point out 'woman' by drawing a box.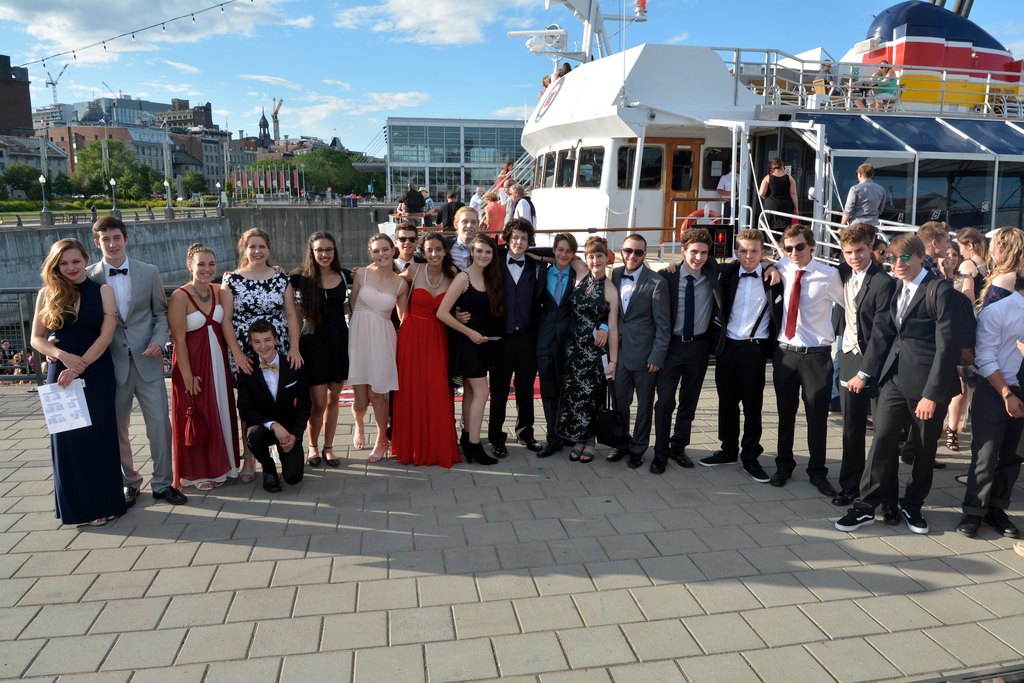
22 227 131 518.
